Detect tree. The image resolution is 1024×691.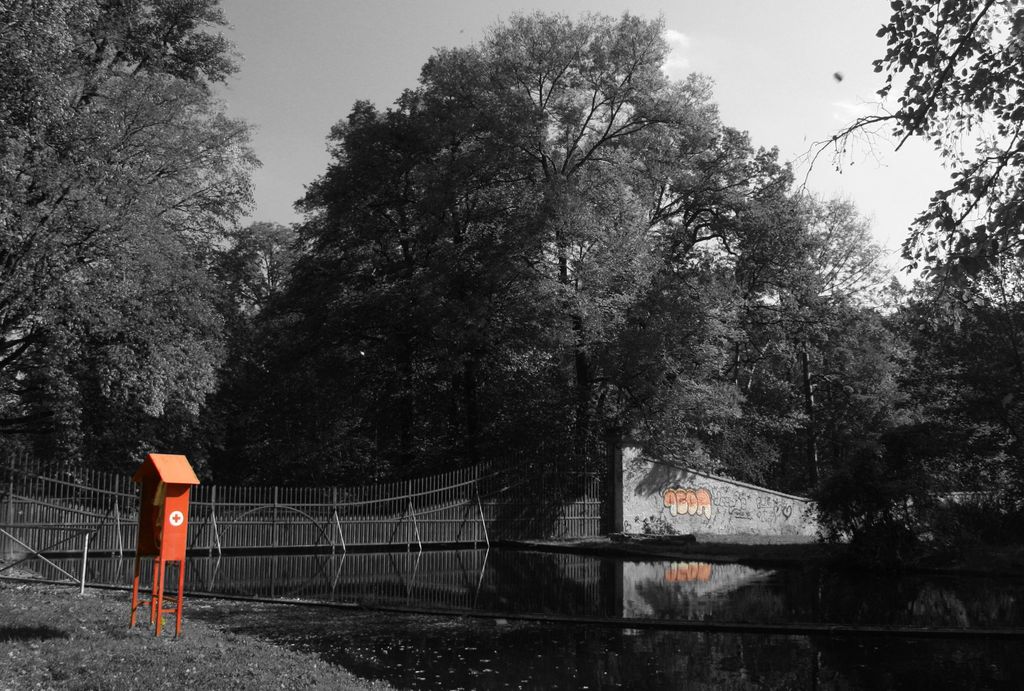
<region>11, 32, 281, 492</region>.
